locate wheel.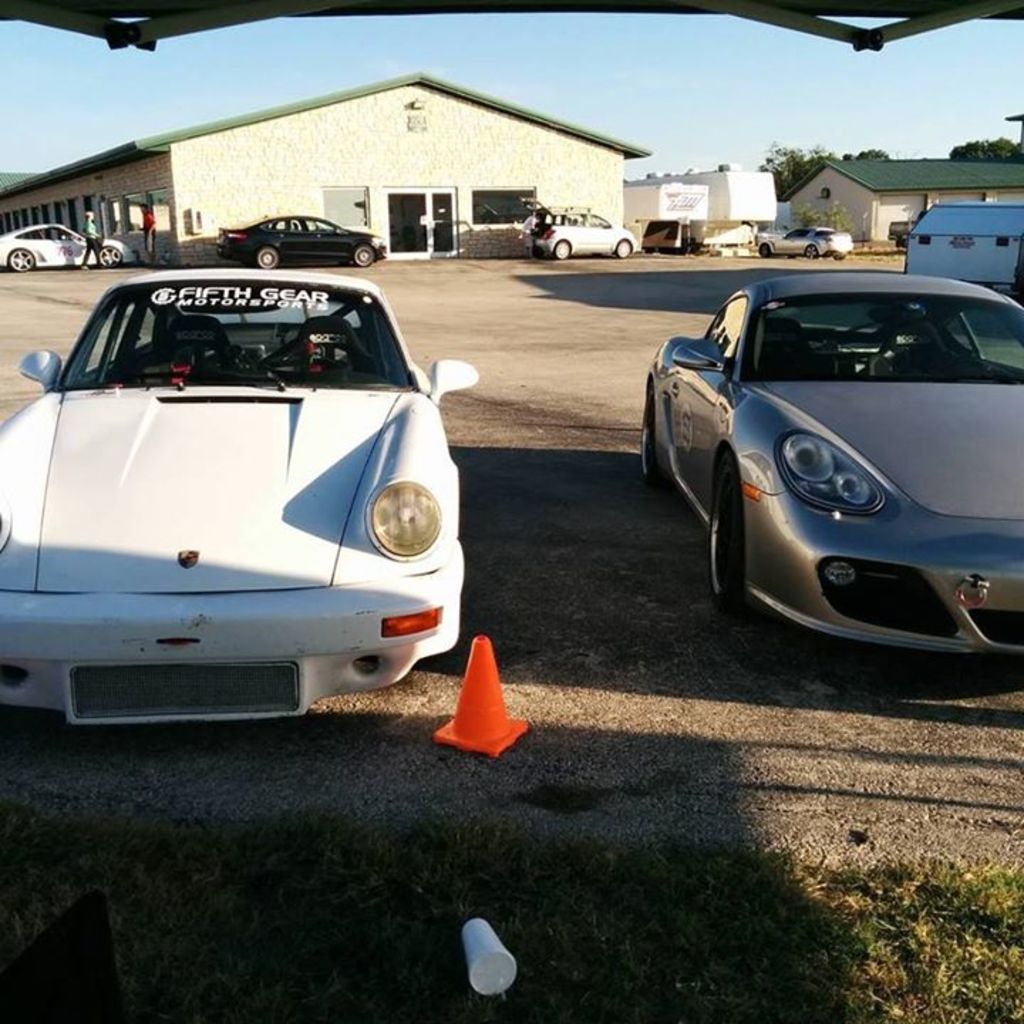
Bounding box: select_region(351, 242, 381, 269).
